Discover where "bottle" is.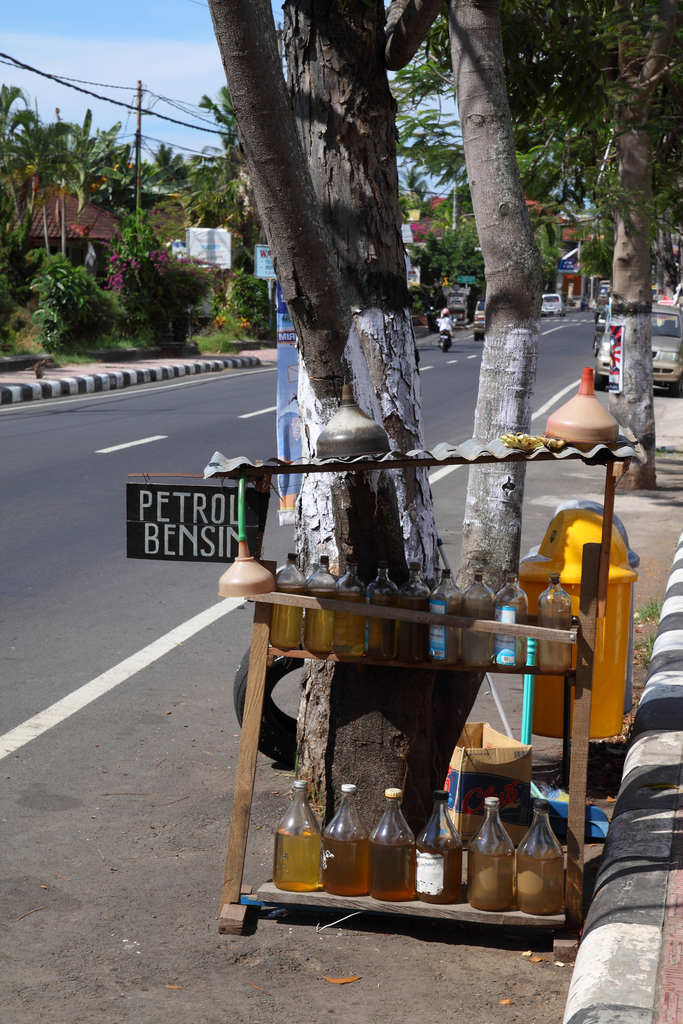
Discovered at crop(429, 566, 460, 664).
